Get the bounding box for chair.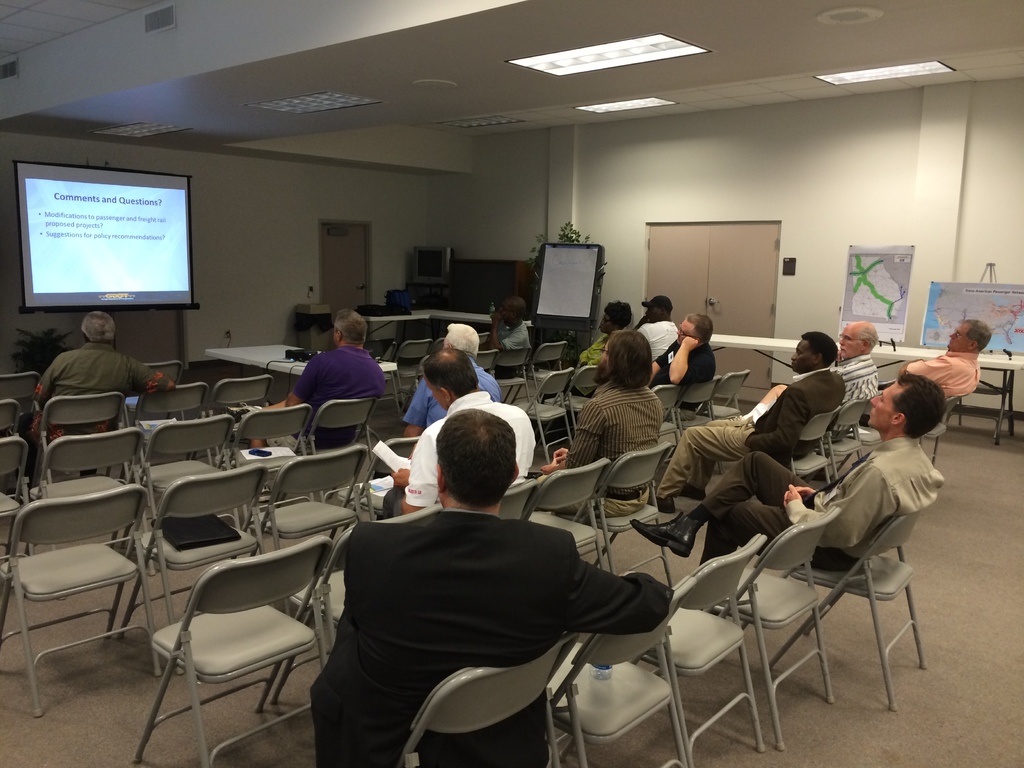
x1=546 y1=577 x2=694 y2=767.
